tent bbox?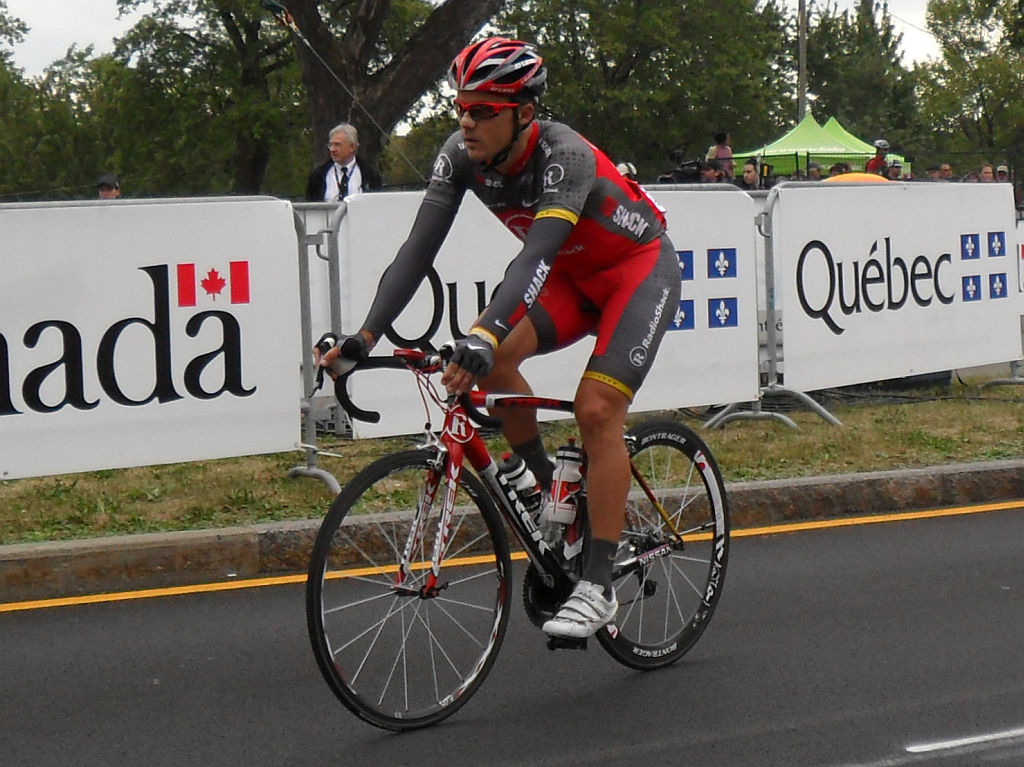
box=[723, 107, 867, 171]
